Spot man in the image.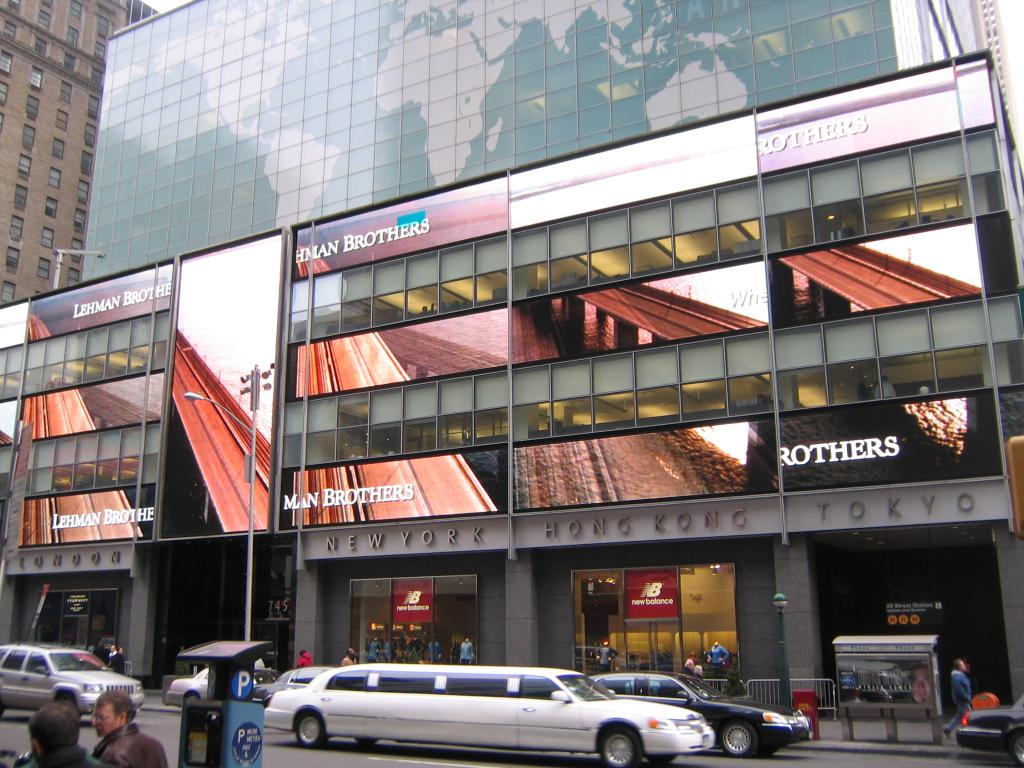
man found at rect(344, 646, 356, 664).
